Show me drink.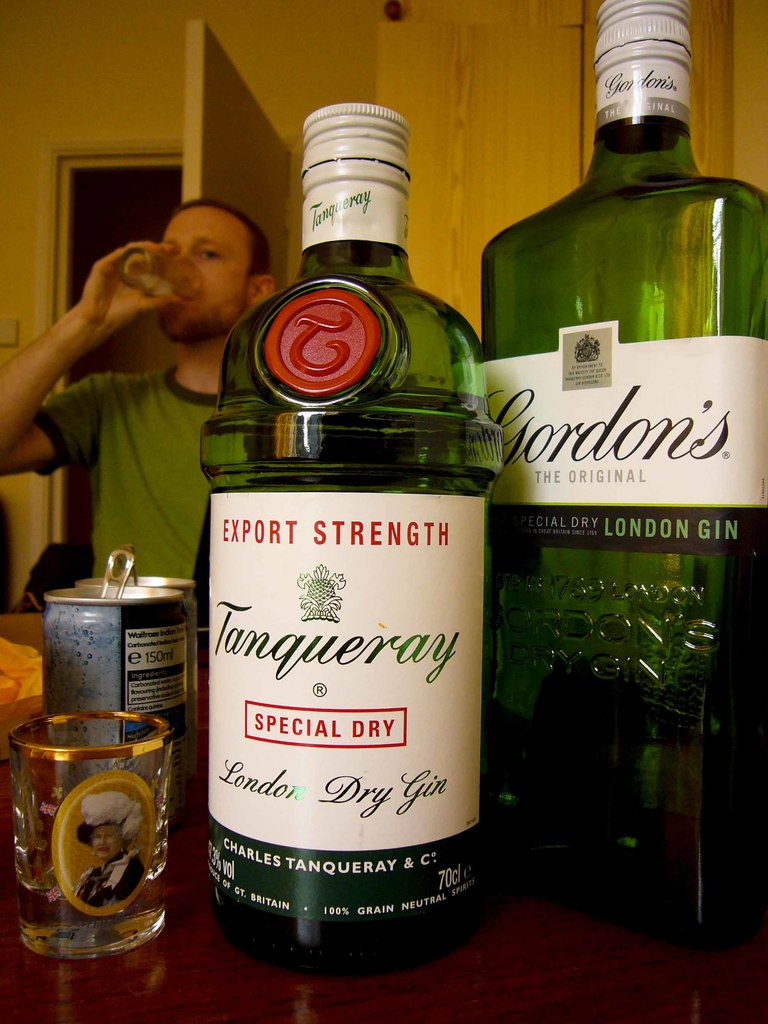
drink is here: rect(198, 258, 509, 965).
